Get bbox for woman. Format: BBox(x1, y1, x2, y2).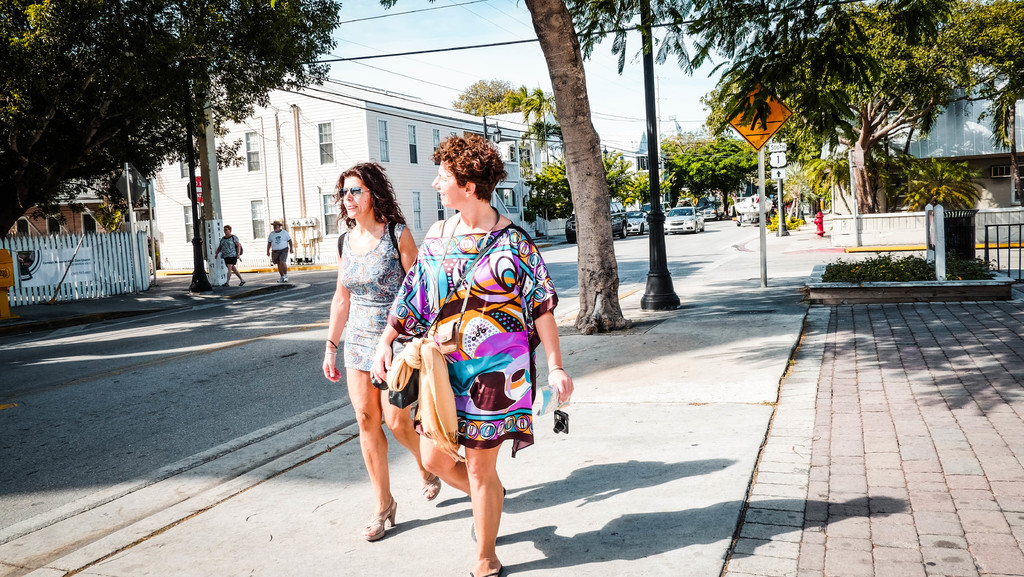
BBox(212, 220, 246, 288).
